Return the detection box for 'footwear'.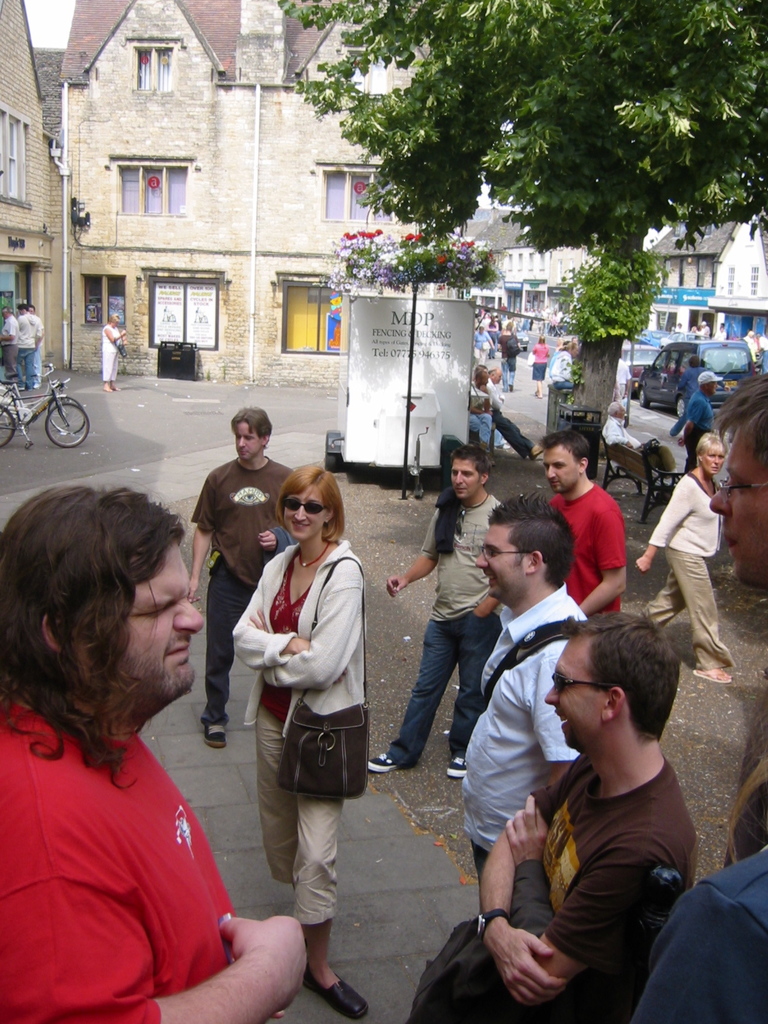
[left=302, top=967, right=370, bottom=1021].
